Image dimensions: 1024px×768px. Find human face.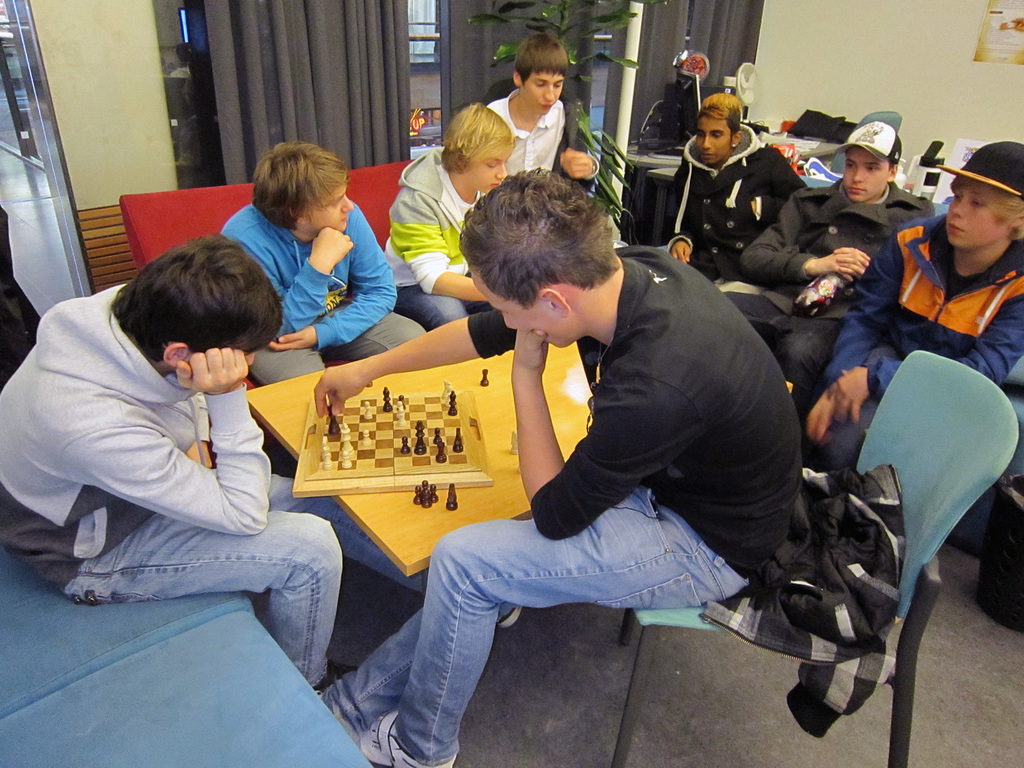
x1=949 y1=178 x2=1009 y2=247.
